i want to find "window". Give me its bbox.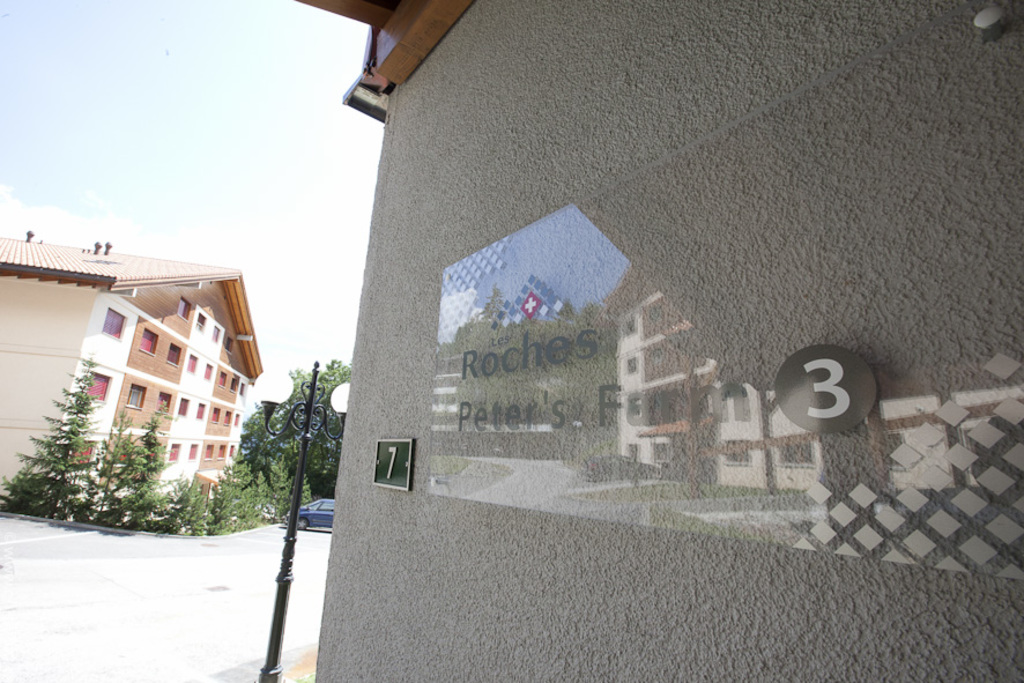
BBox(134, 325, 161, 347).
